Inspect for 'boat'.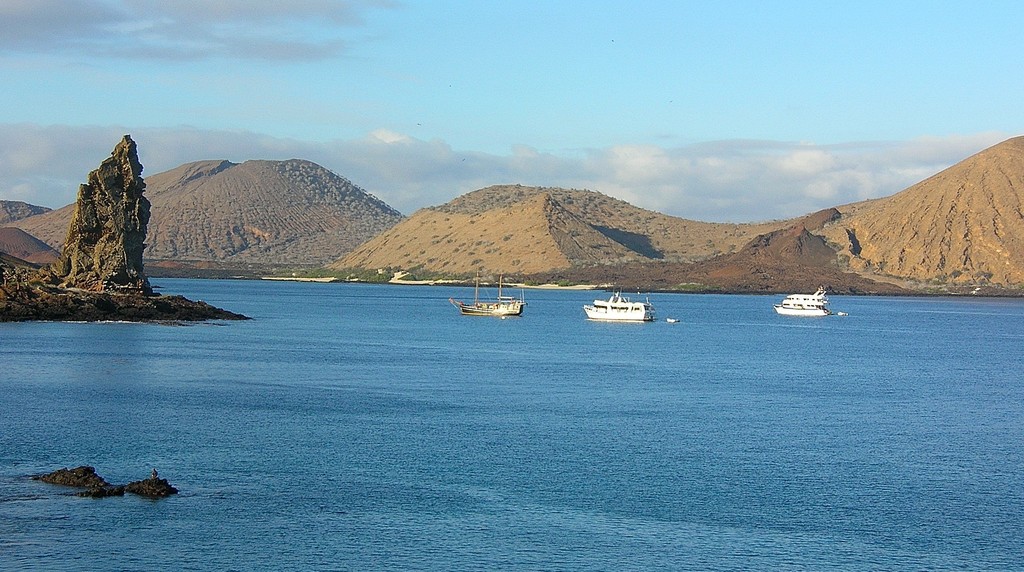
Inspection: [left=451, top=270, right=525, bottom=315].
